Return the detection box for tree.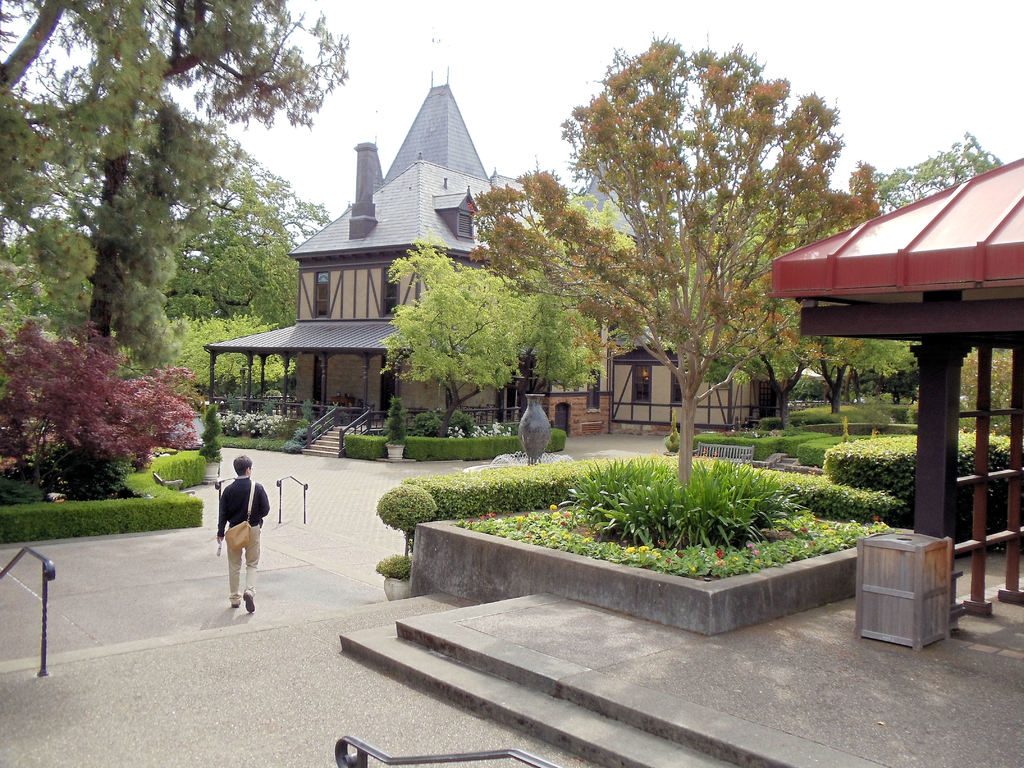
[x1=0, y1=1, x2=364, y2=353].
